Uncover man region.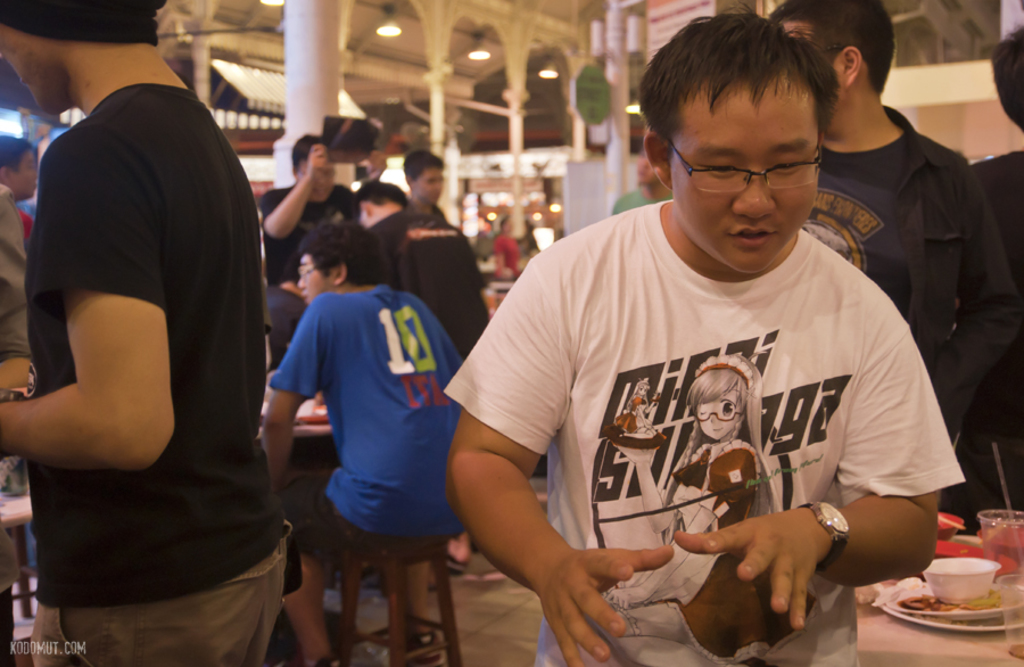
Uncovered: 258, 215, 470, 666.
